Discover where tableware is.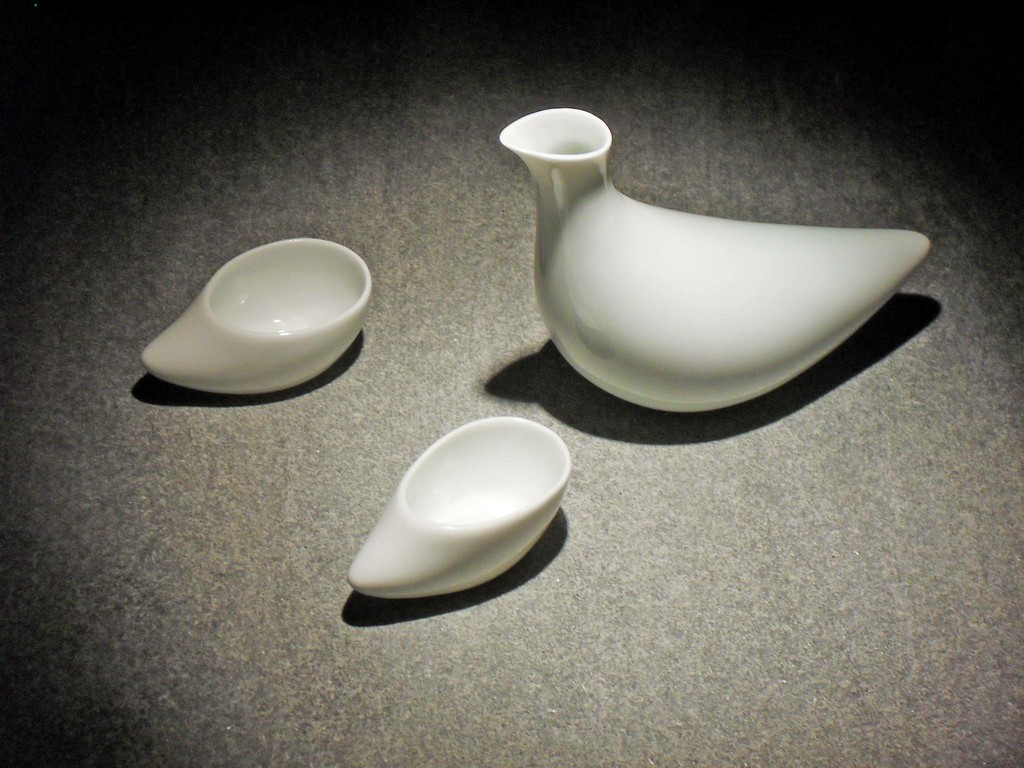
Discovered at region(140, 237, 371, 396).
